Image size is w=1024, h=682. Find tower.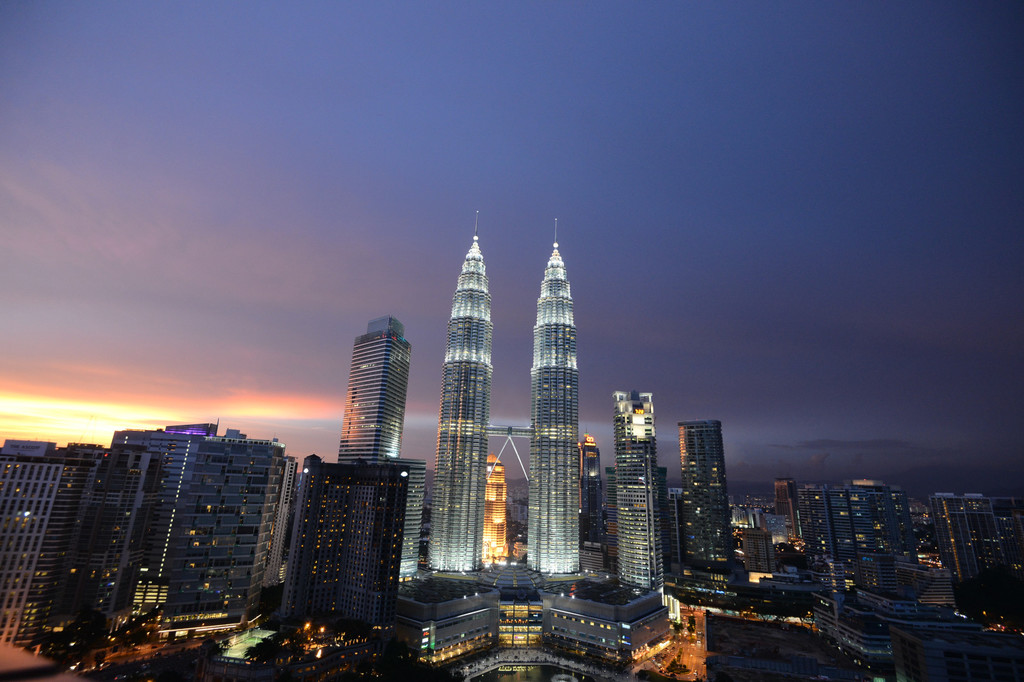
box(620, 386, 673, 596).
